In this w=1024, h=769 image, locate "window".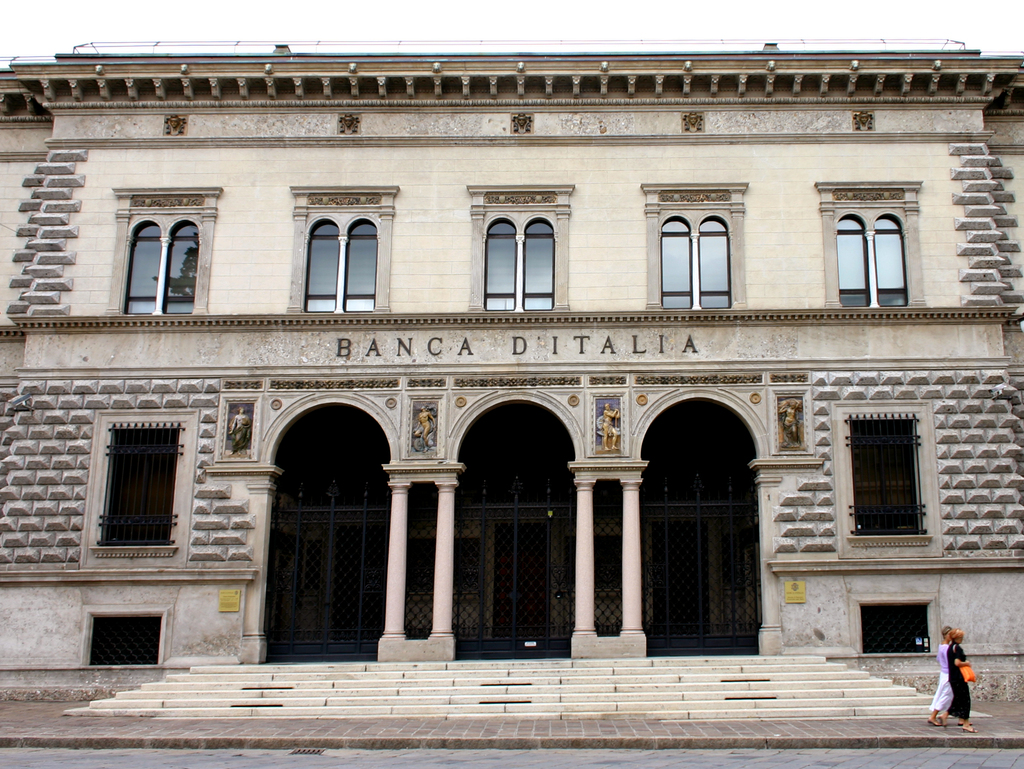
Bounding box: x1=113 y1=188 x2=213 y2=319.
